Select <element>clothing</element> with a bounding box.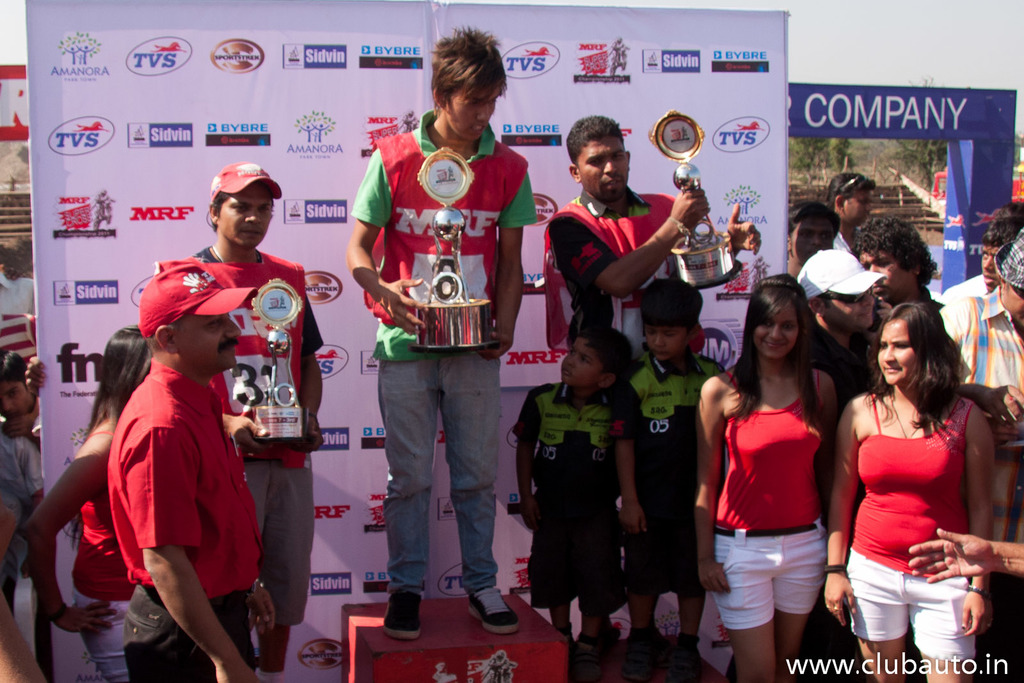
(x1=173, y1=243, x2=322, y2=629).
